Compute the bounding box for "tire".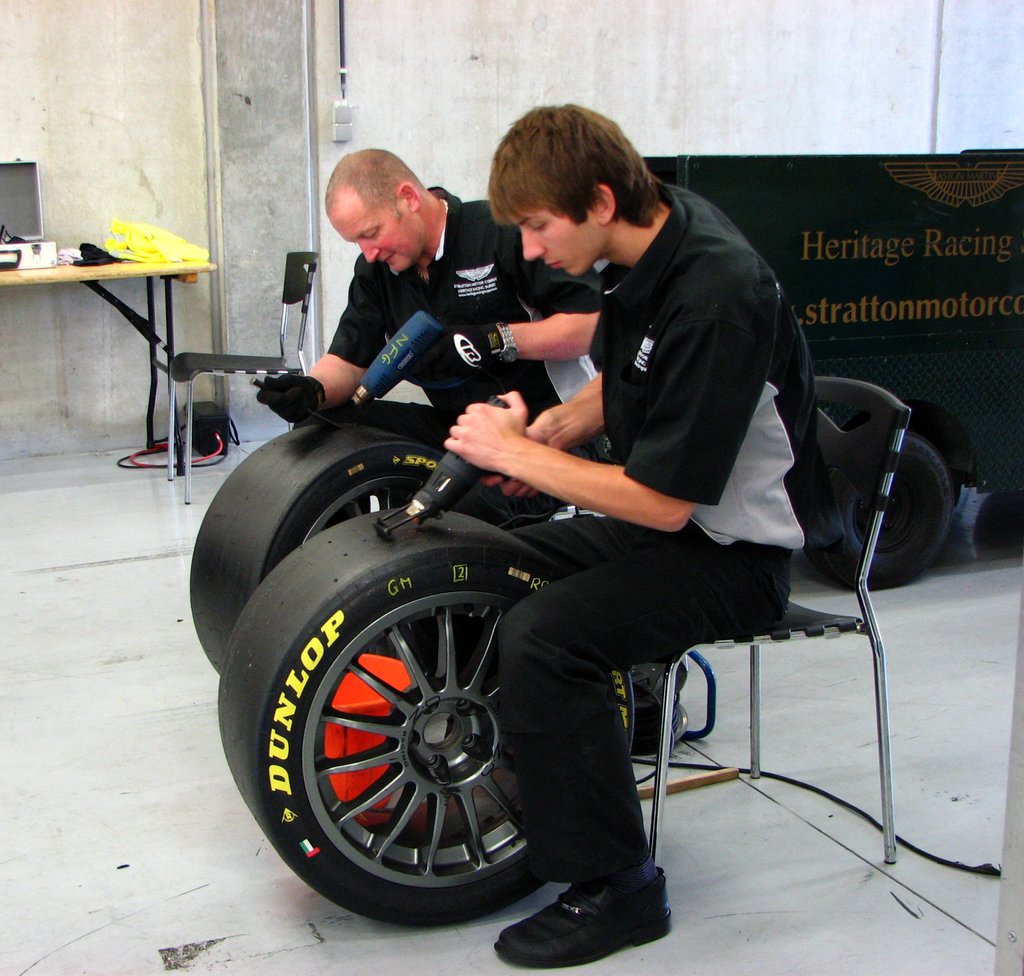
detection(185, 427, 529, 656).
